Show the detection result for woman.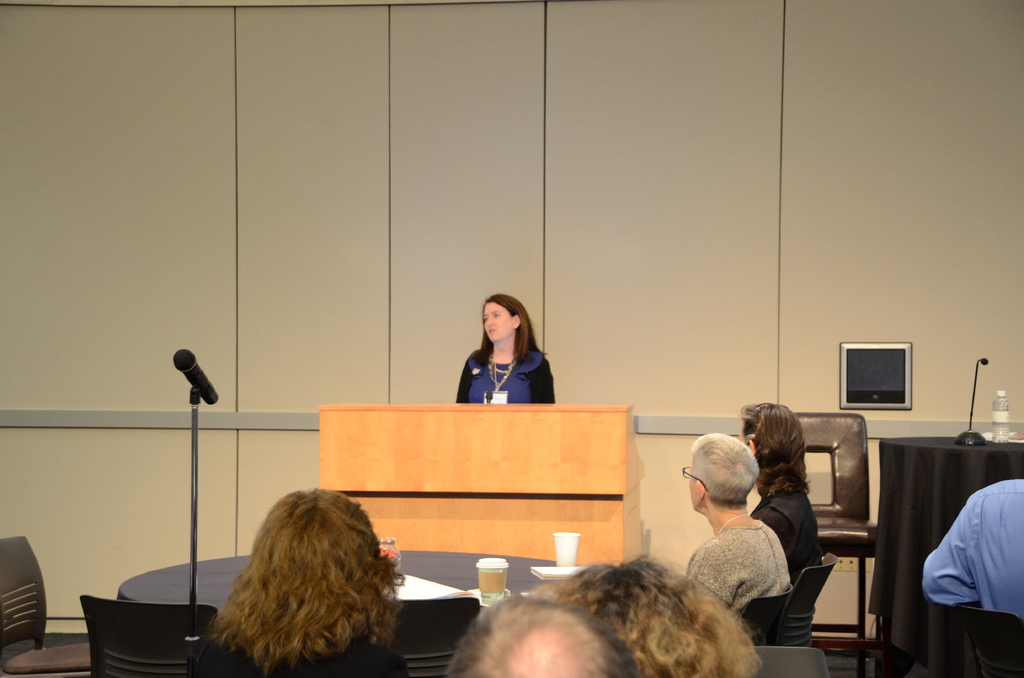
[193,487,403,677].
